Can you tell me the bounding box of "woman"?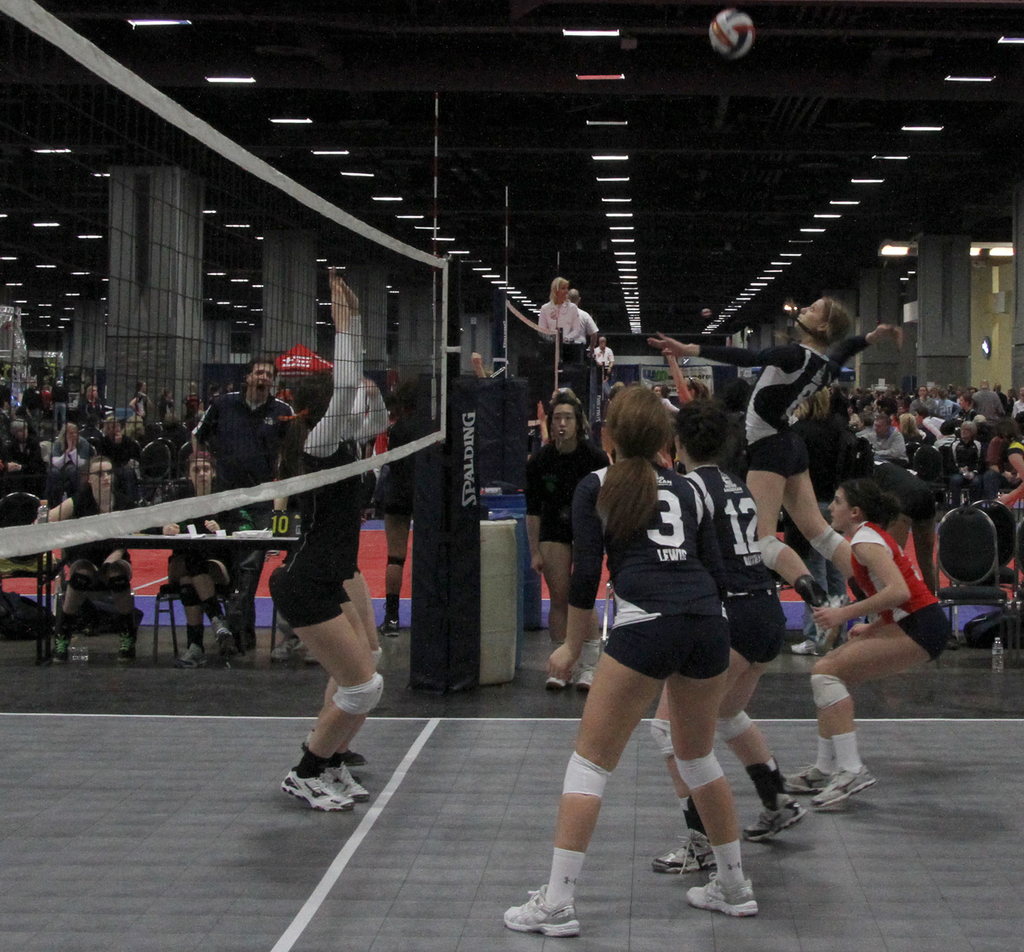
150:453:248:671.
